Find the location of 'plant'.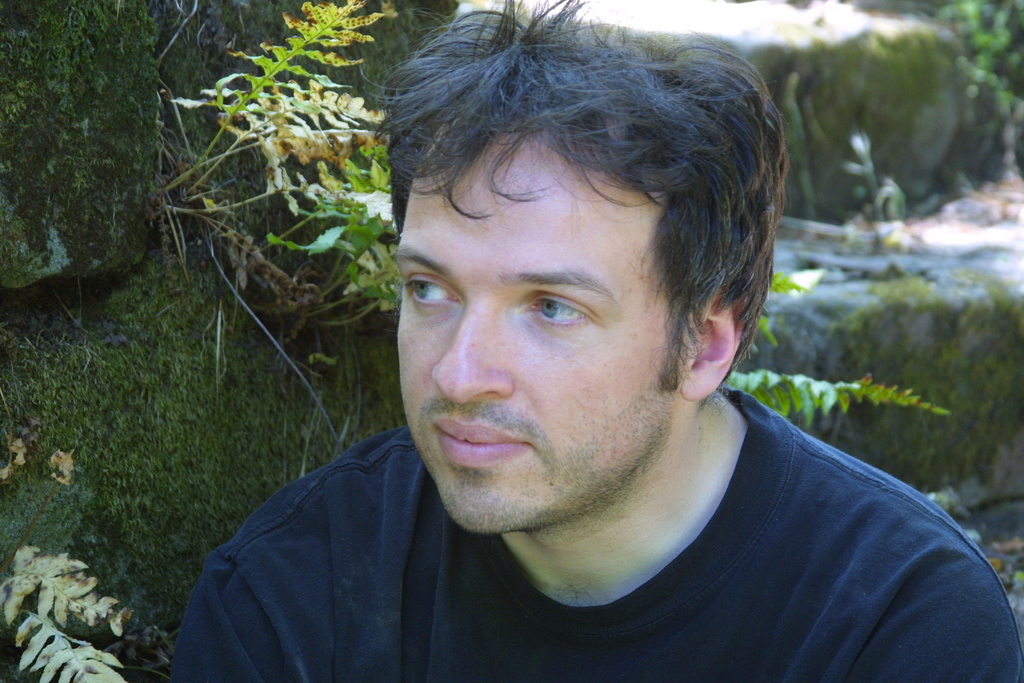
Location: [732, 278, 1023, 493].
